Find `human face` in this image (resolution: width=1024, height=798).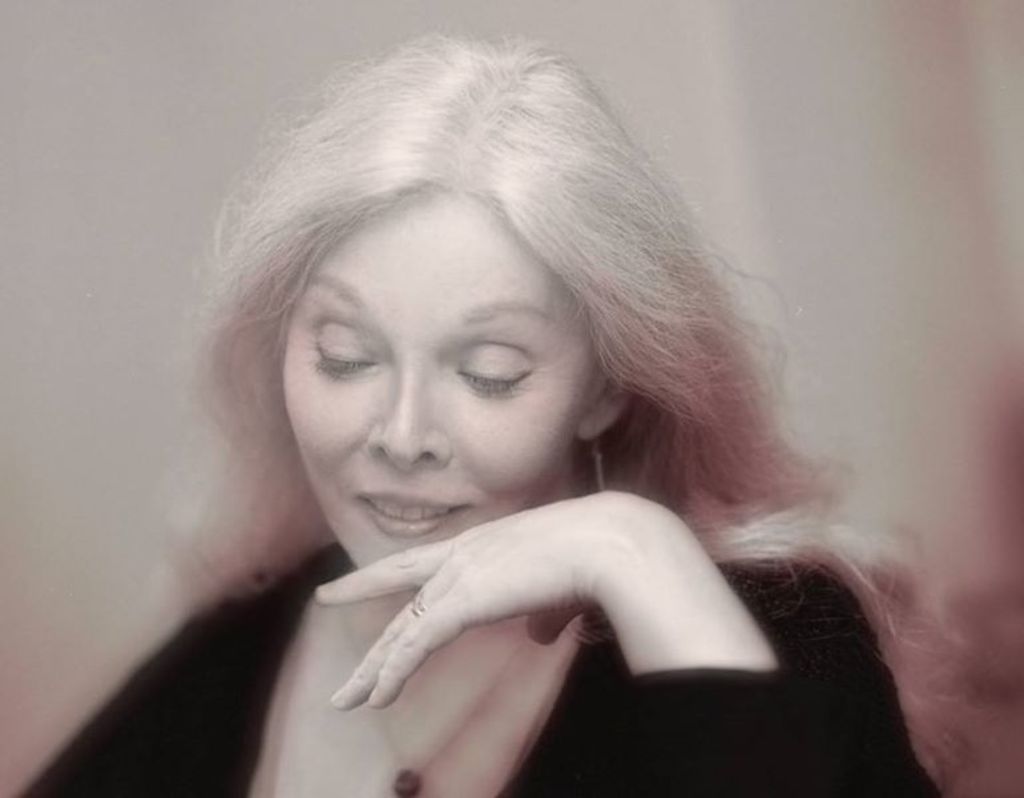
region(285, 194, 593, 569).
